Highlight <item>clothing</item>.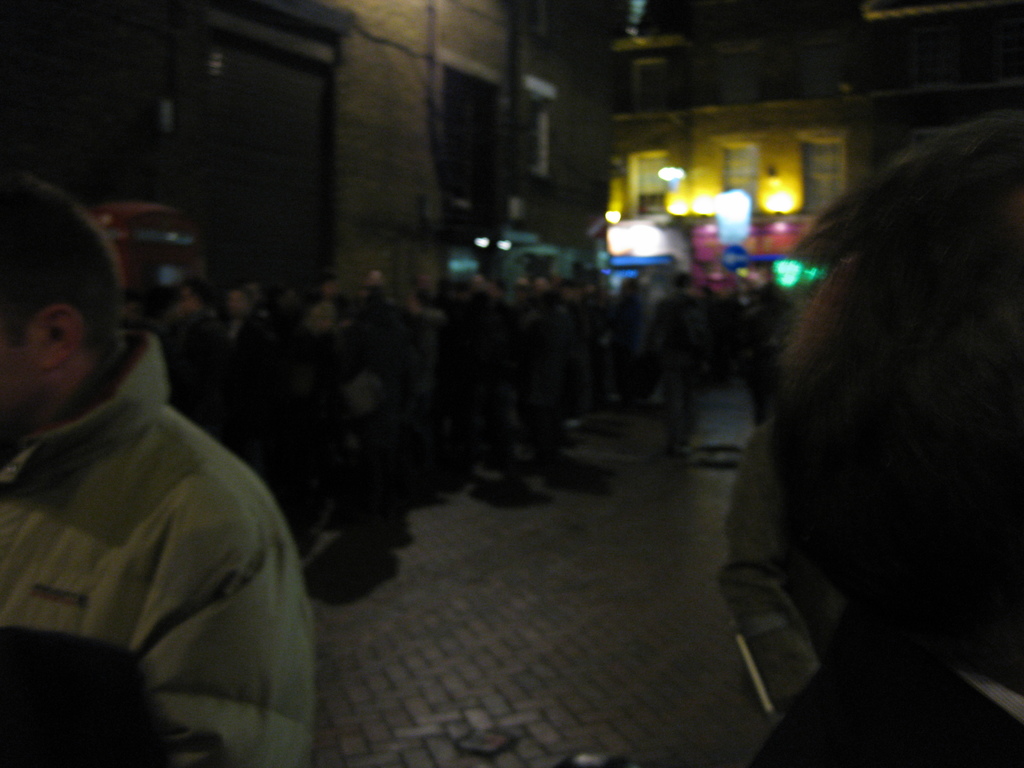
Highlighted region: bbox(762, 459, 1023, 767).
